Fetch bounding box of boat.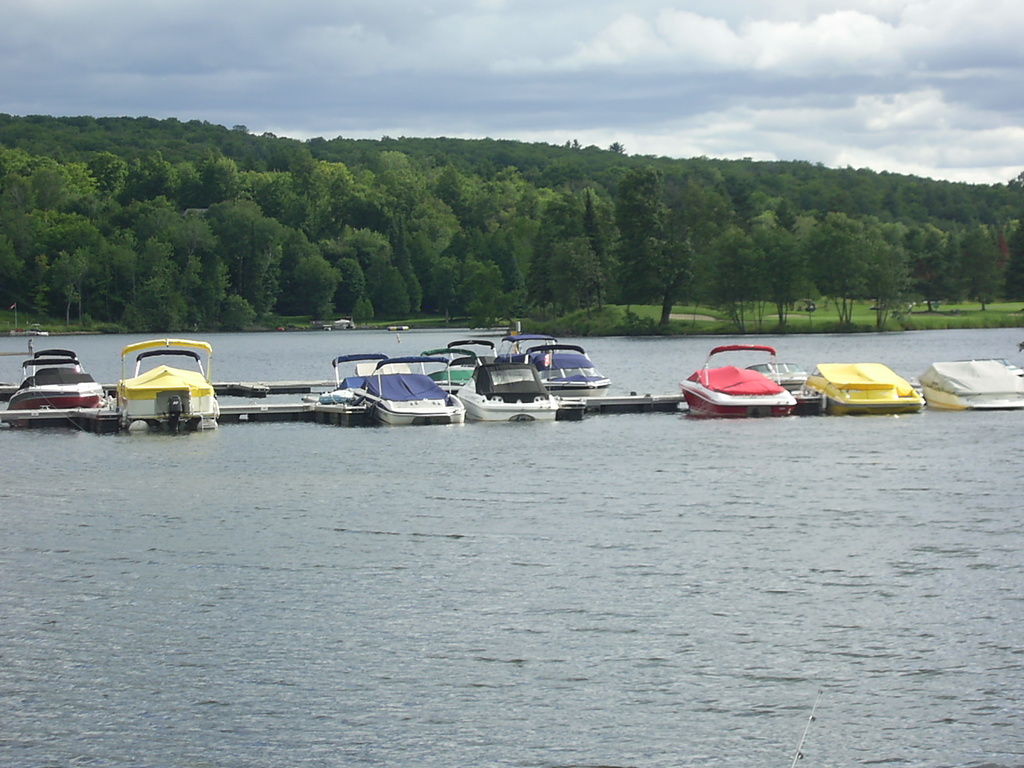
Bbox: (left=108, top=336, right=218, bottom=426).
